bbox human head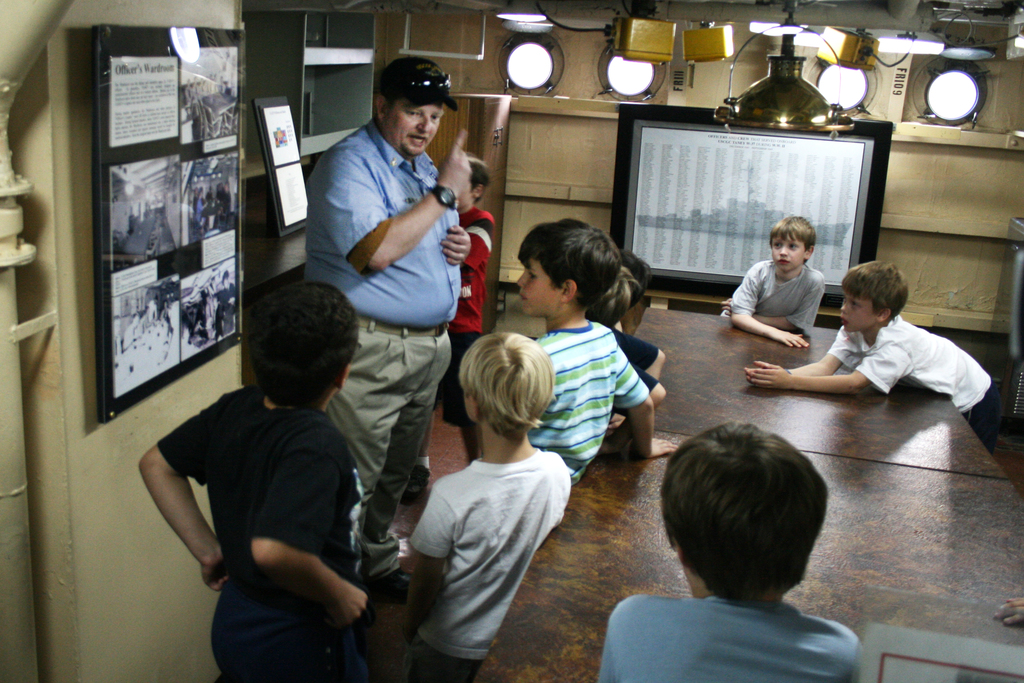
[x1=656, y1=431, x2=829, y2=625]
